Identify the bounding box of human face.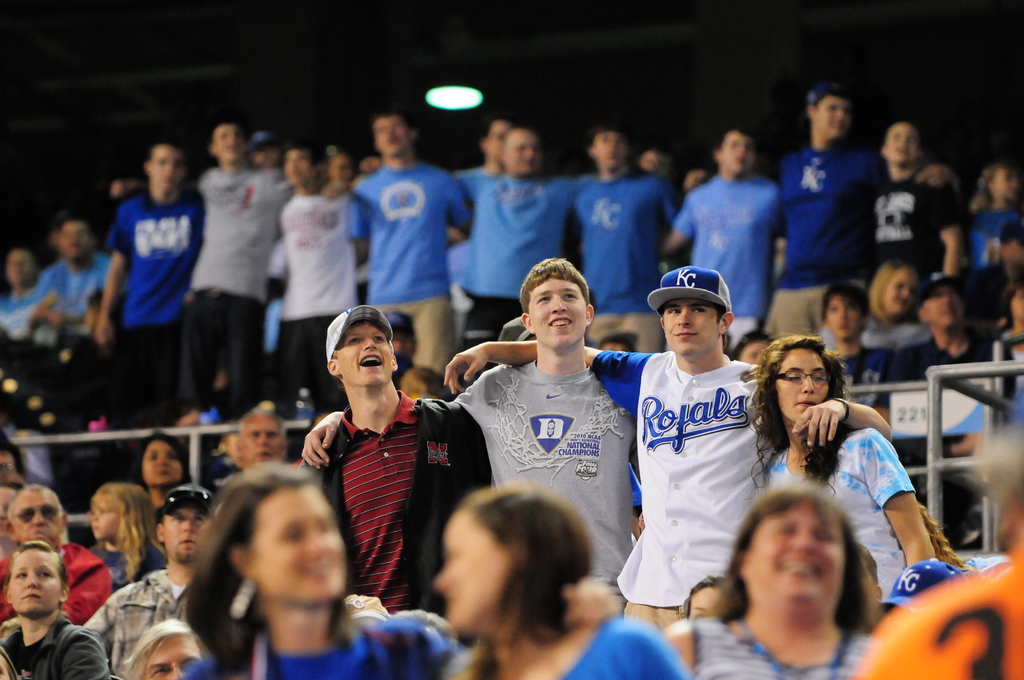
[374,116,410,153].
